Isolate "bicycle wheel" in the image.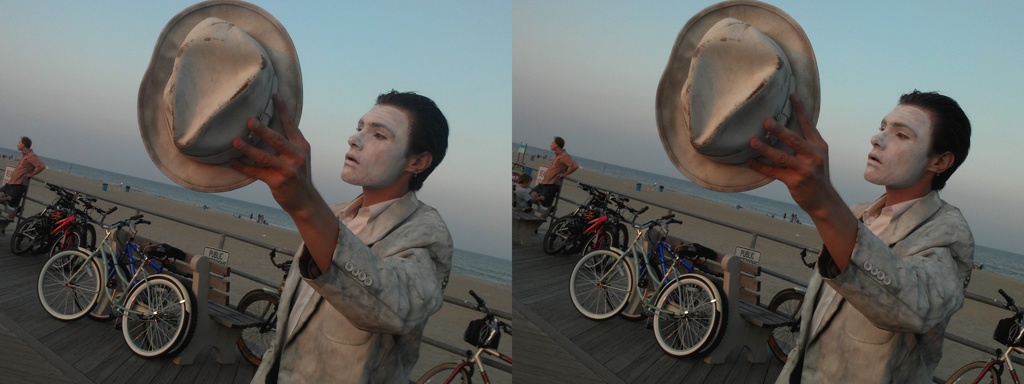
Isolated region: 570 251 634 321.
